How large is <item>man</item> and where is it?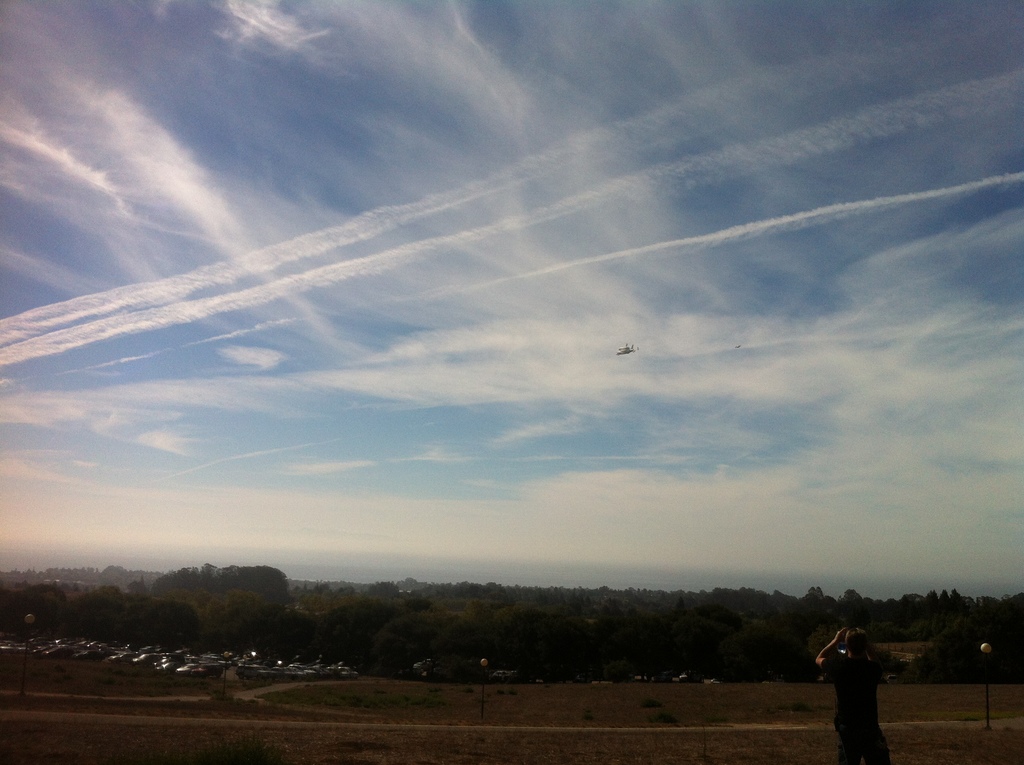
Bounding box: pyautogui.locateOnScreen(826, 636, 900, 755).
